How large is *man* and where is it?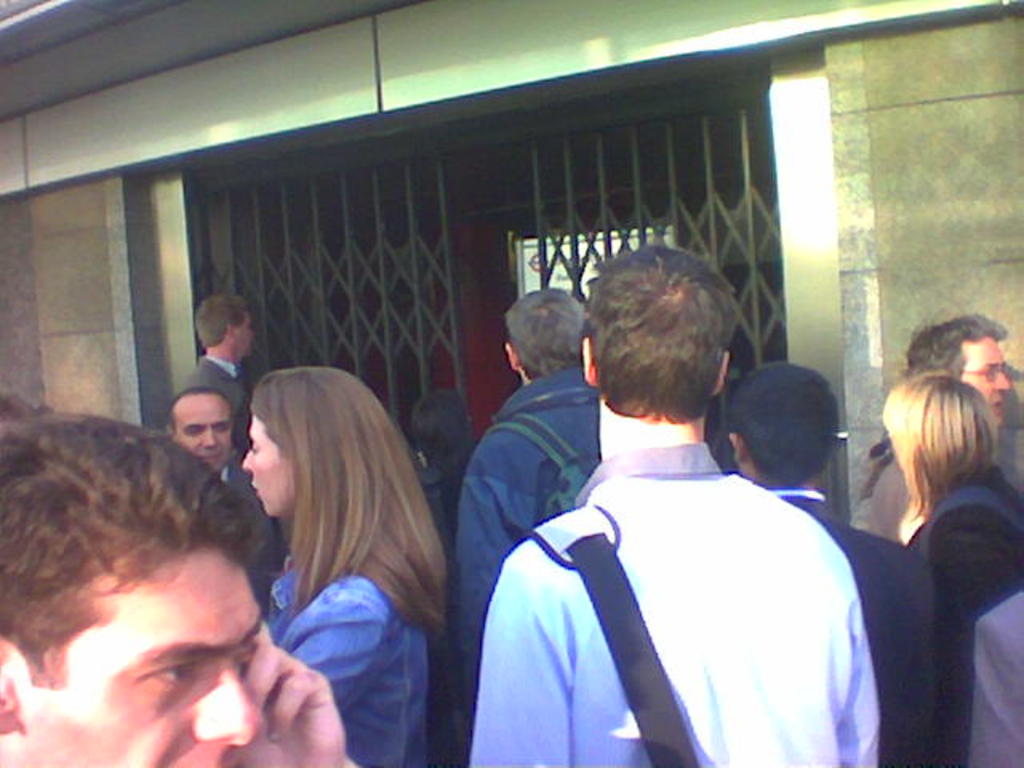
Bounding box: box=[165, 368, 275, 554].
